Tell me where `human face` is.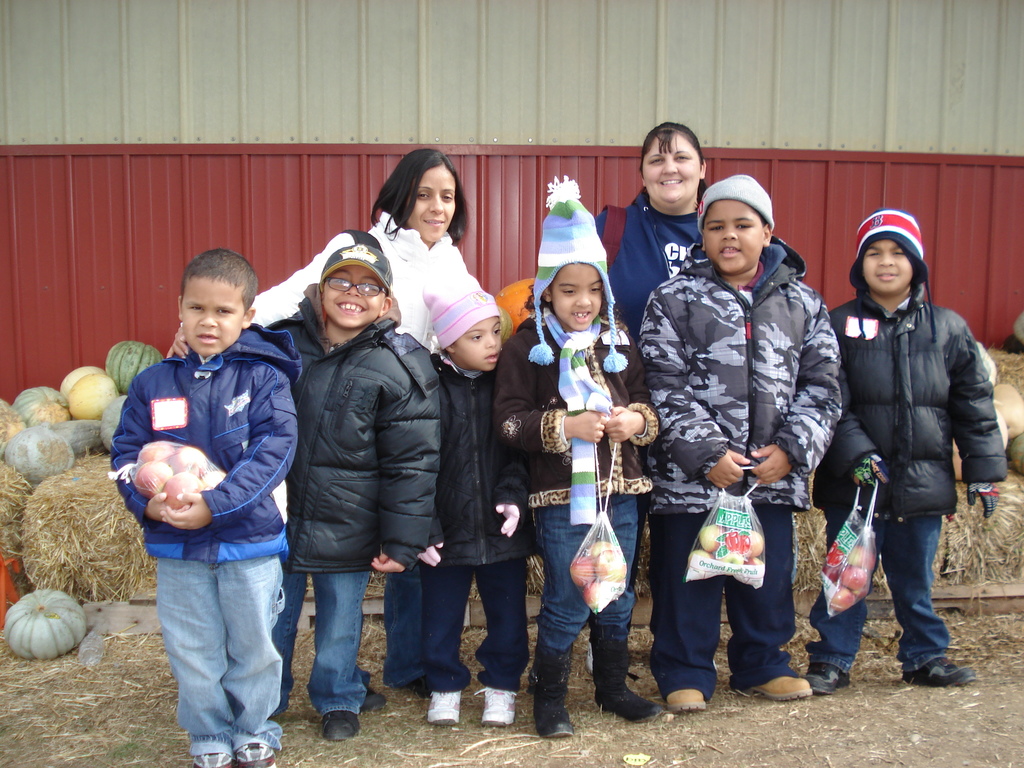
`human face` is at 454,317,504,372.
